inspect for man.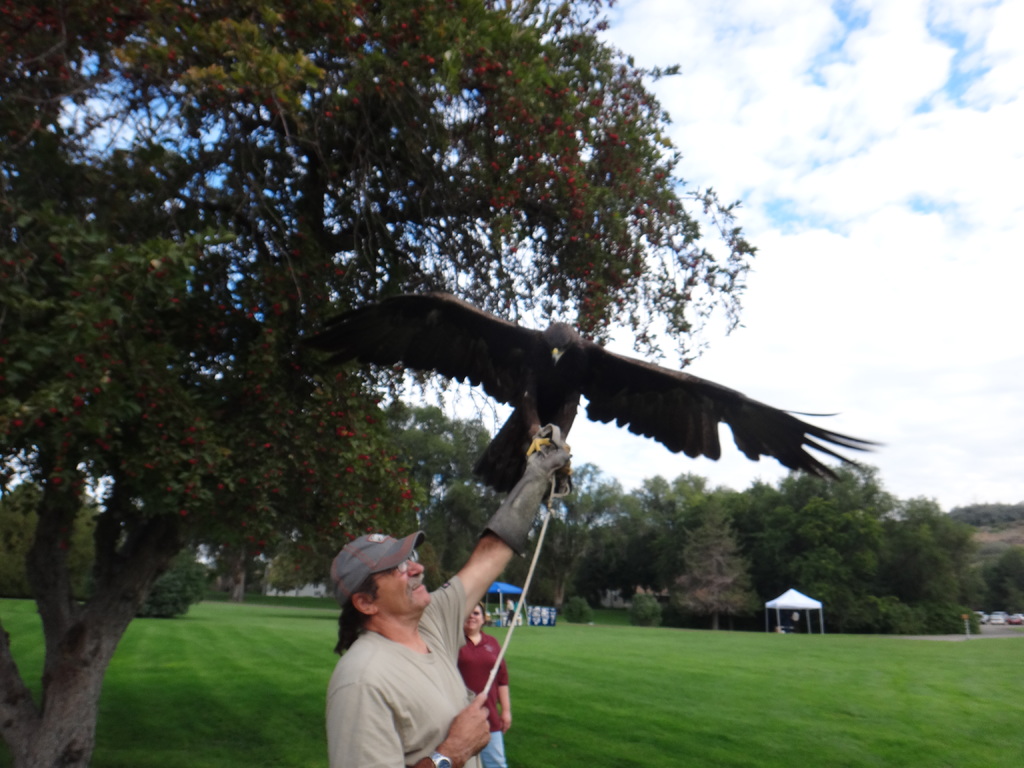
Inspection: detection(329, 433, 576, 767).
